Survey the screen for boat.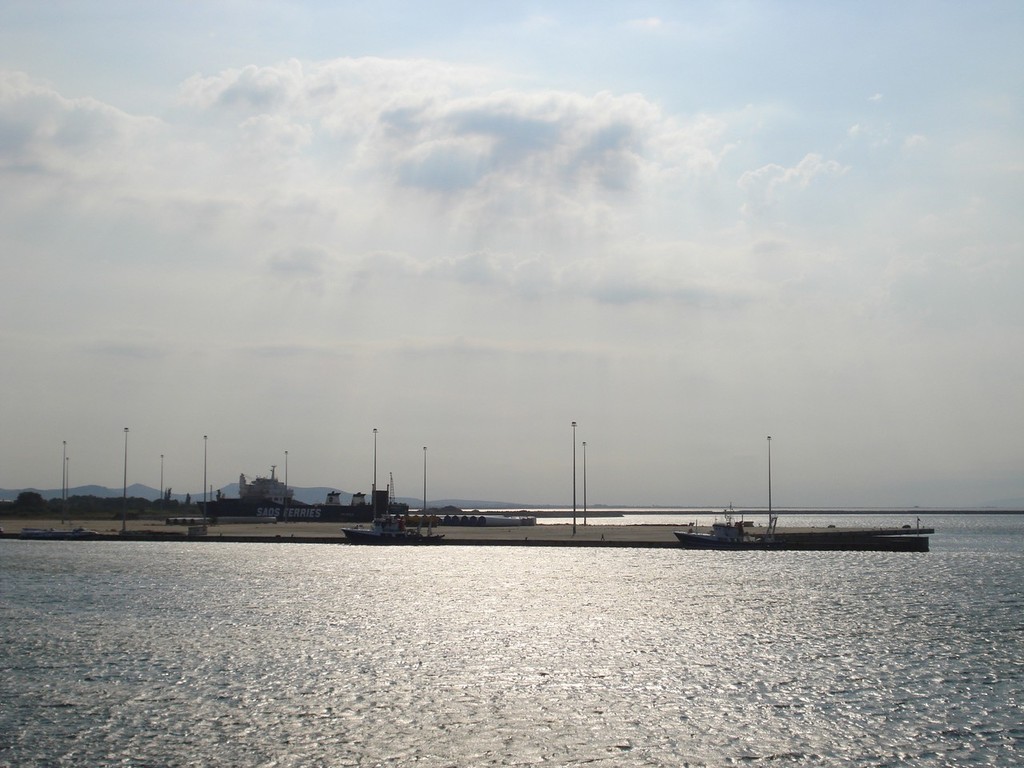
Survey found: [left=338, top=482, right=450, bottom=547].
